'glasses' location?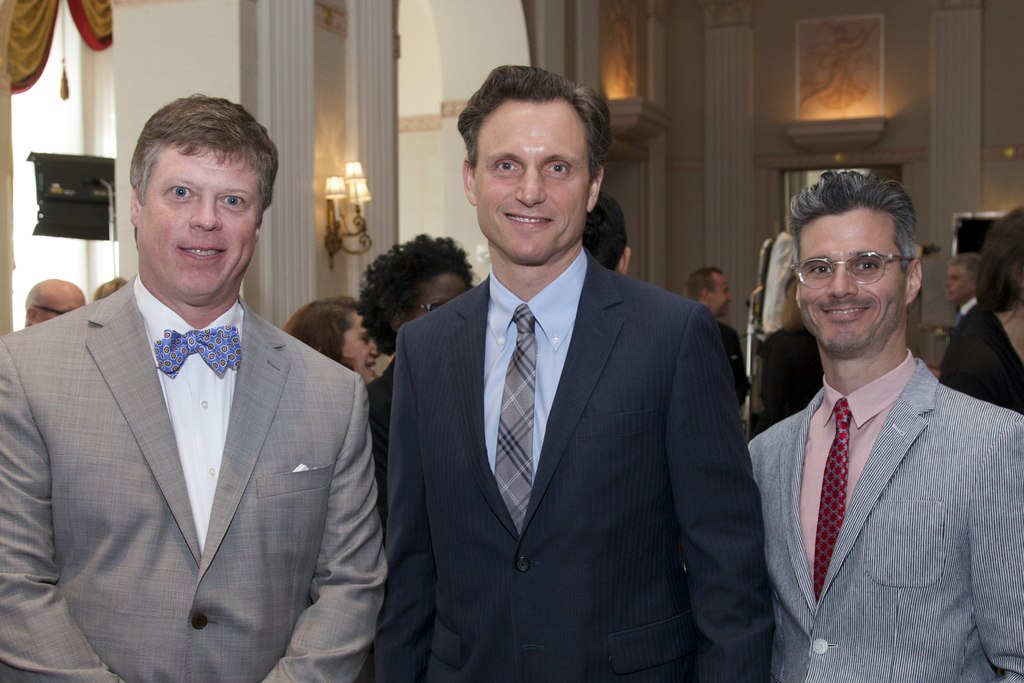
locate(409, 300, 447, 312)
